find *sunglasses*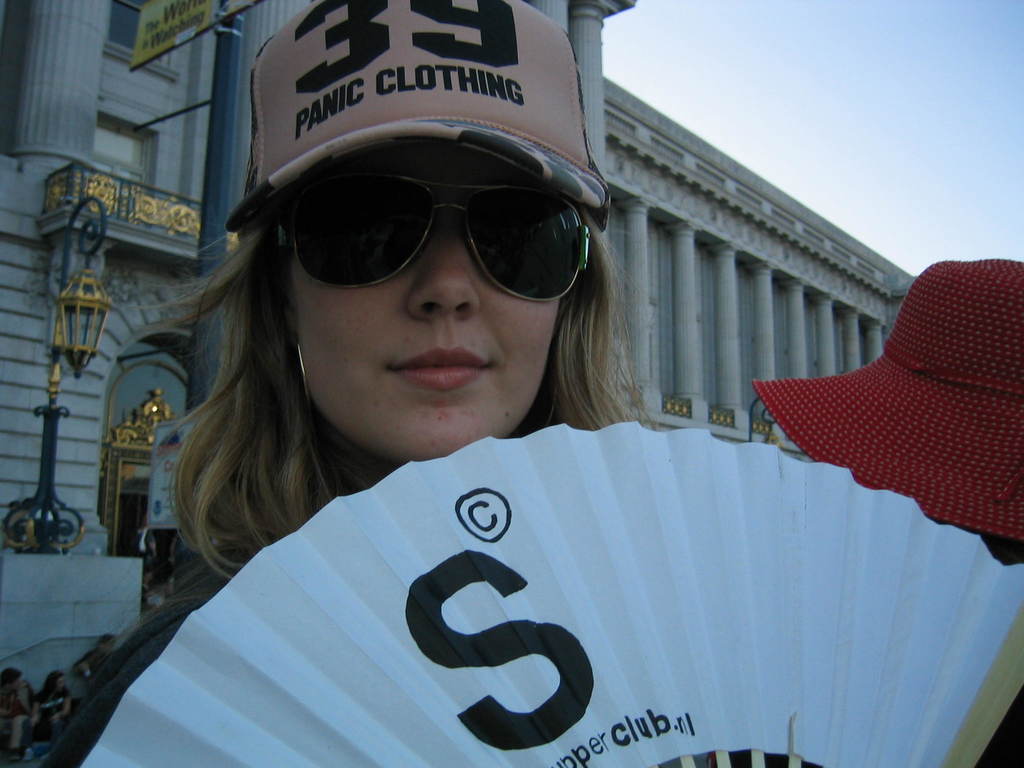
[272,172,589,302]
